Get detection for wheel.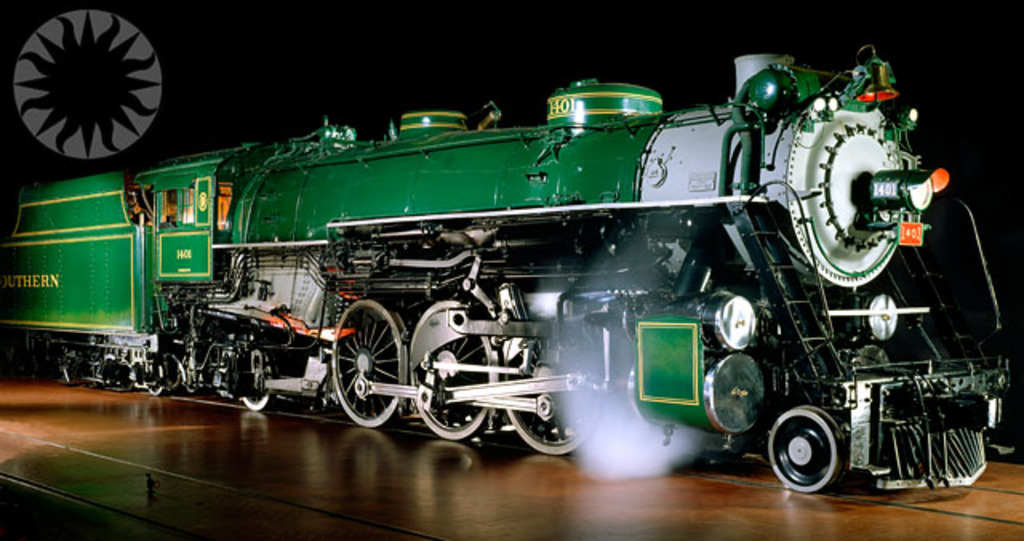
Detection: pyautogui.locateOnScreen(331, 299, 406, 427).
